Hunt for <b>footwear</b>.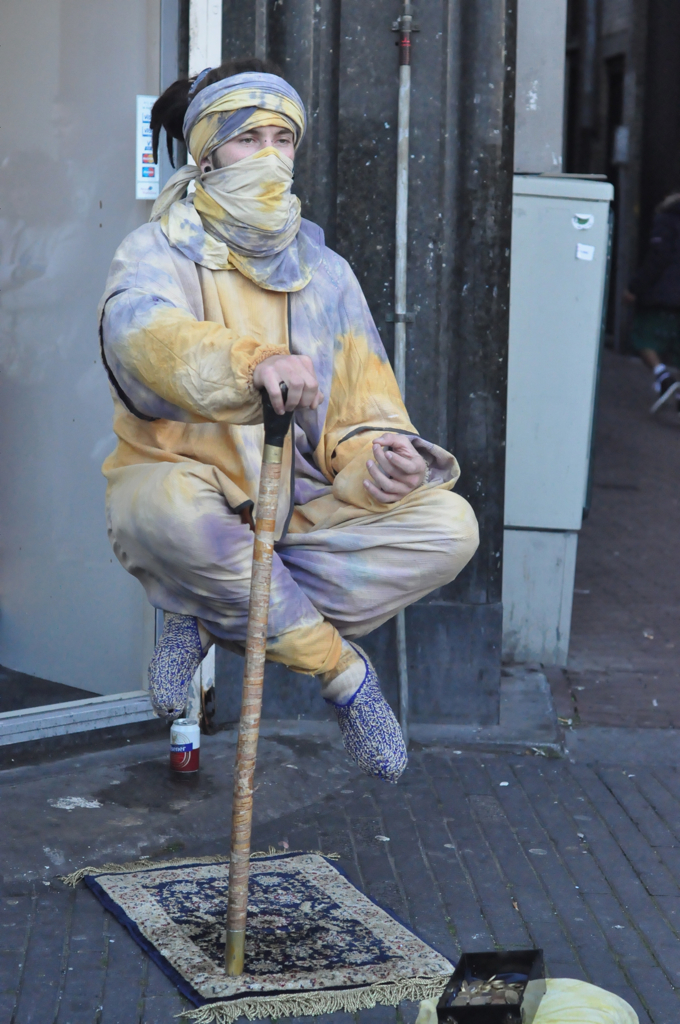
Hunted down at (x1=151, y1=613, x2=217, y2=710).
